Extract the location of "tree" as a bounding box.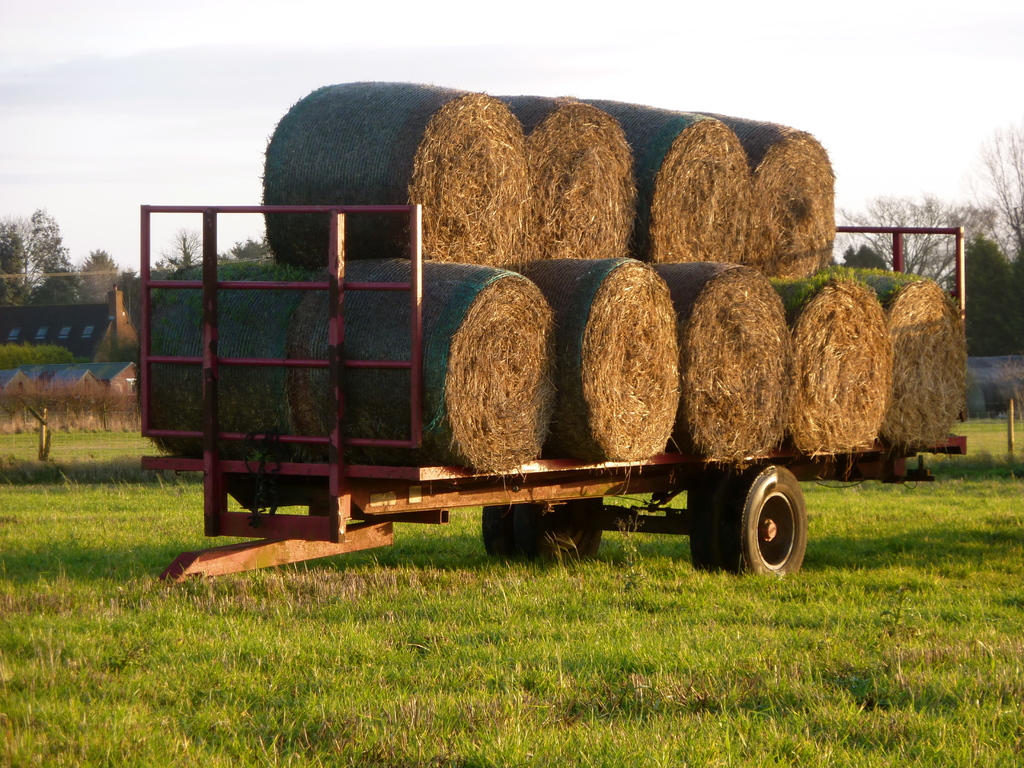
left=222, top=234, right=268, bottom=259.
